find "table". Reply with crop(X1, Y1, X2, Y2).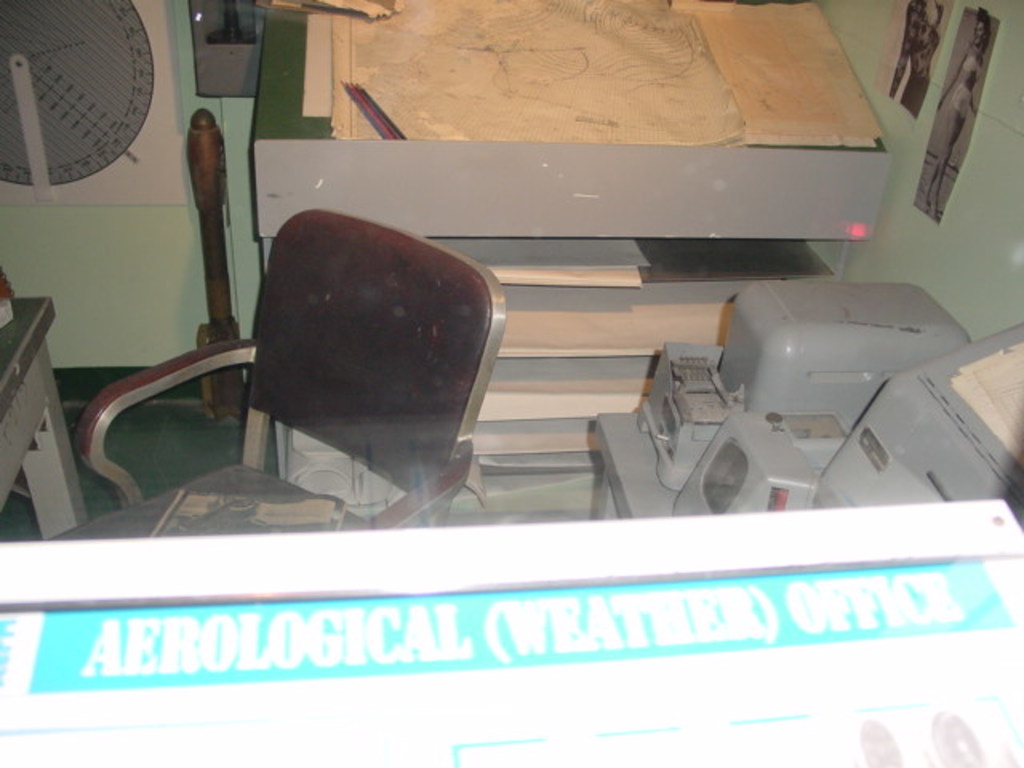
crop(0, 294, 86, 542).
